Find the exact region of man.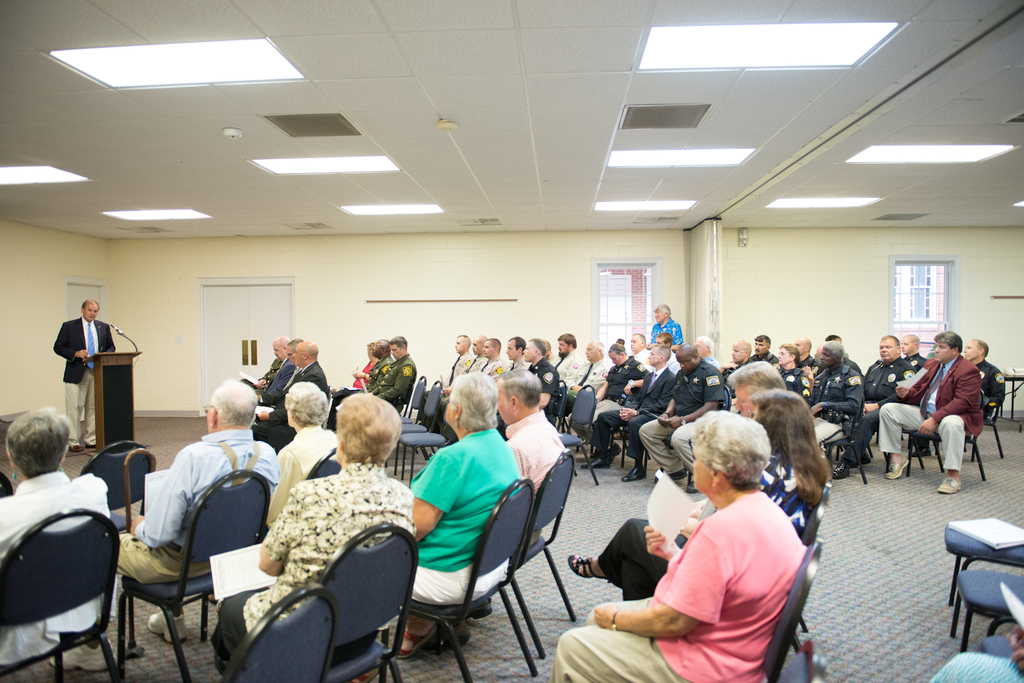
Exact region: <bbox>324, 333, 420, 428</bbox>.
